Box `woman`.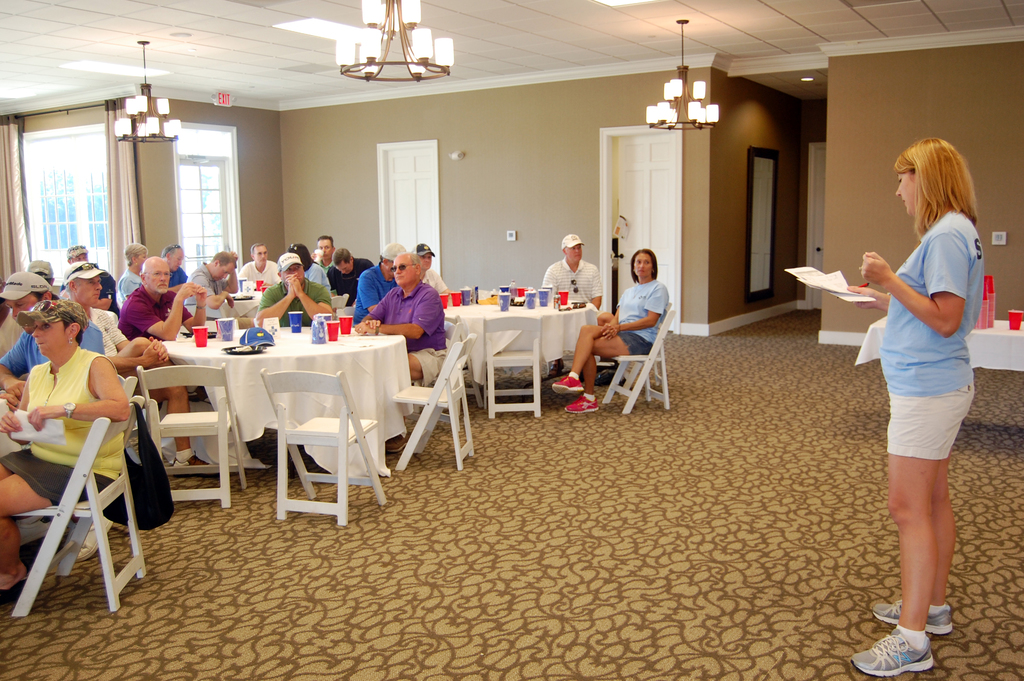
select_region(287, 243, 334, 295).
